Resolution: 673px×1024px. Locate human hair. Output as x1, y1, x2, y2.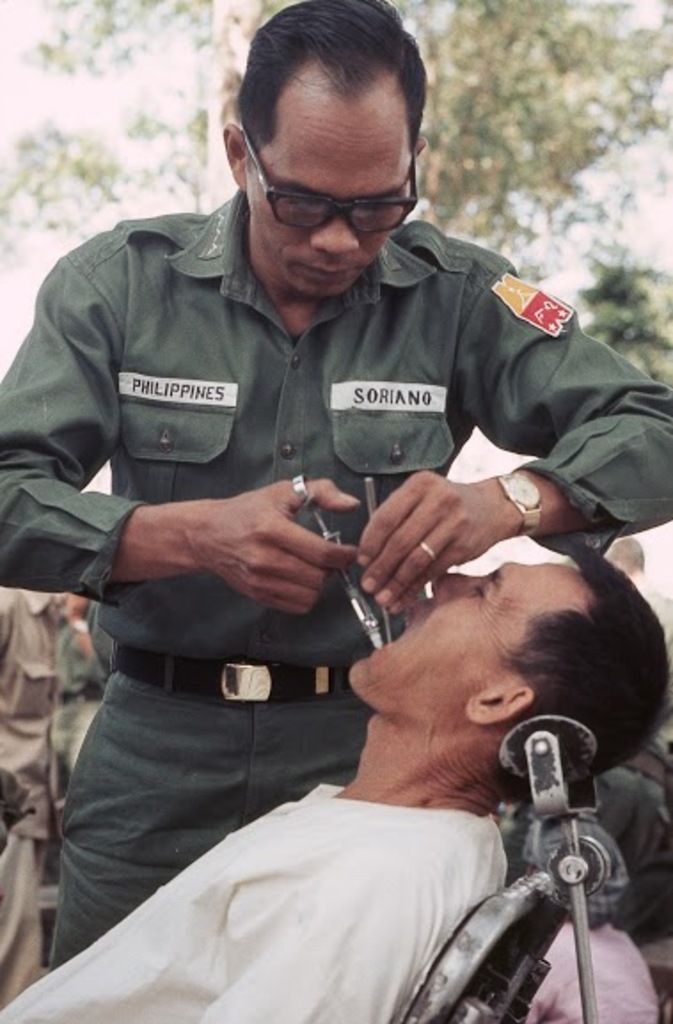
236, 4, 428, 193.
